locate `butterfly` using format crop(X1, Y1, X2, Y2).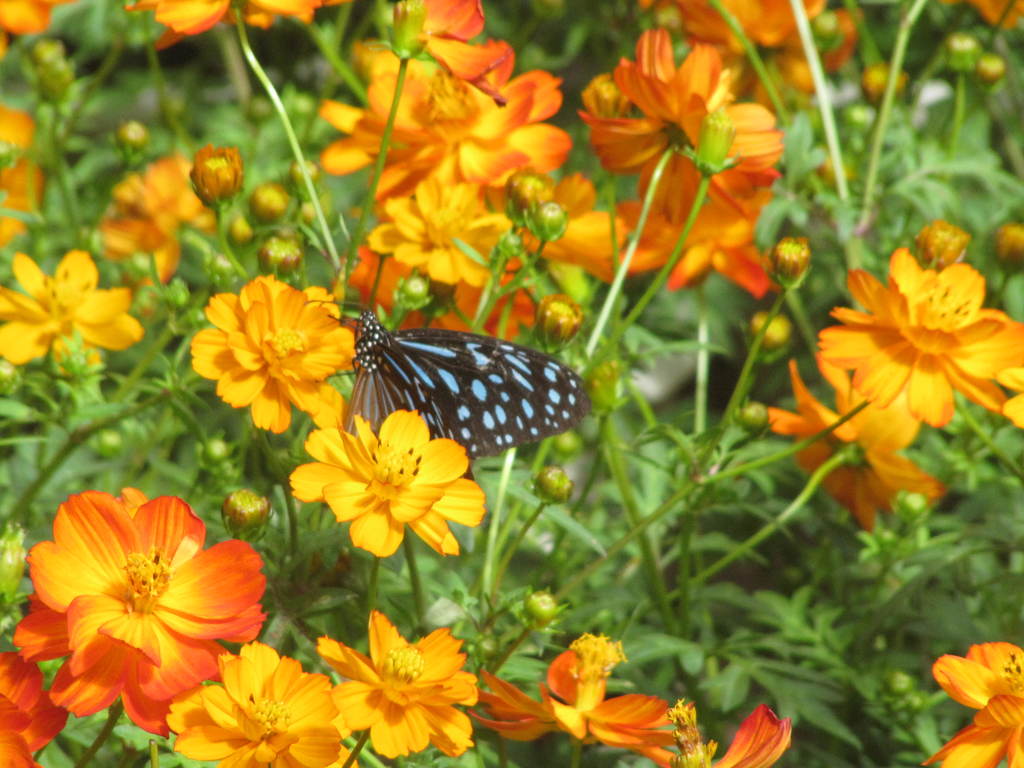
crop(310, 293, 580, 481).
